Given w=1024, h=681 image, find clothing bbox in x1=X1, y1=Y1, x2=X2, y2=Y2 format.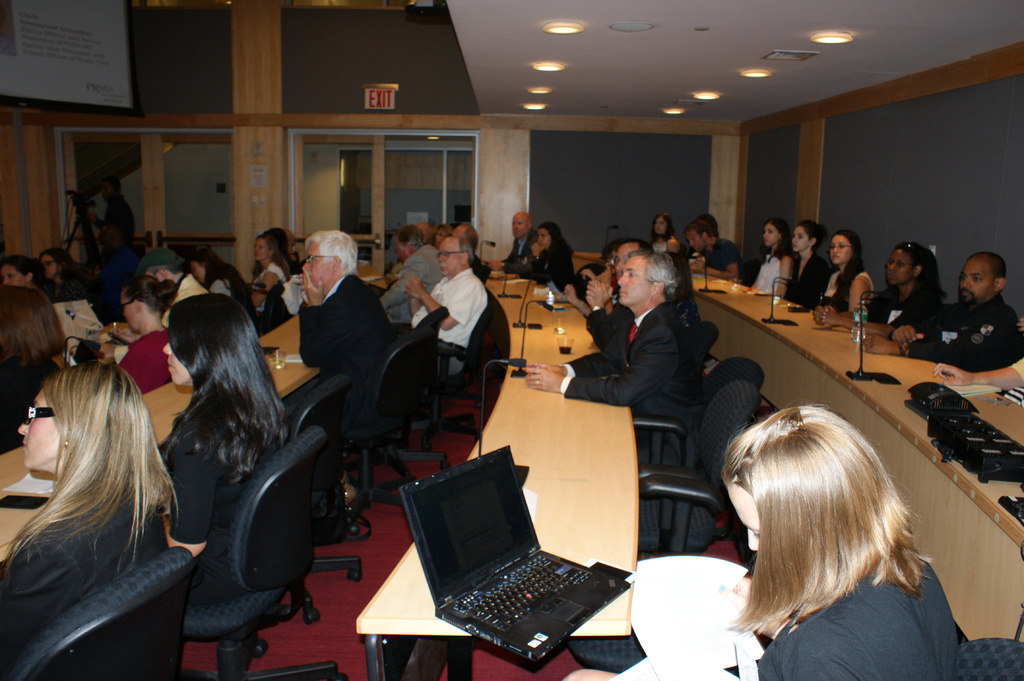
x1=248, y1=261, x2=286, y2=314.
